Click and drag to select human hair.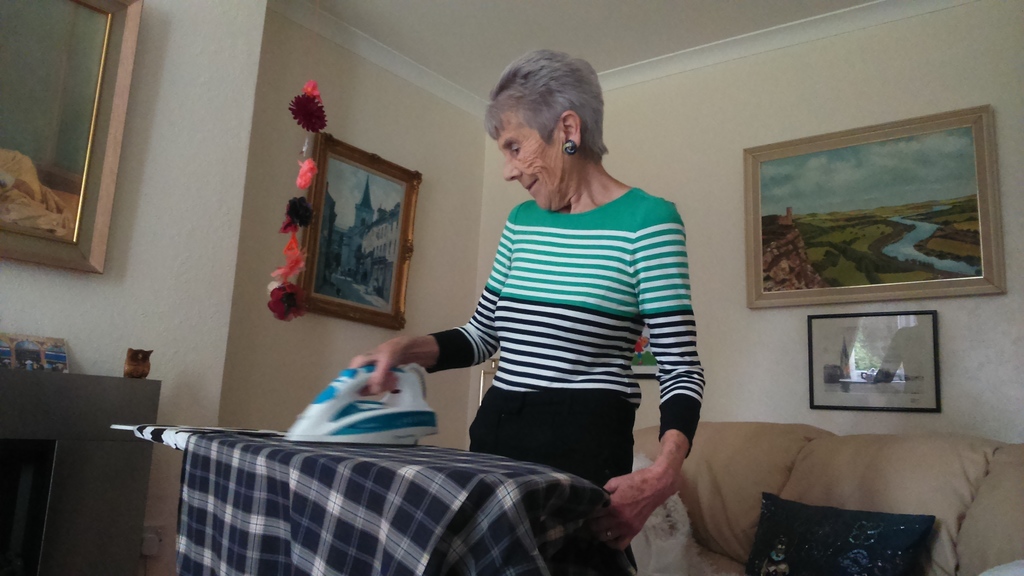
Selection: [485, 49, 610, 191].
